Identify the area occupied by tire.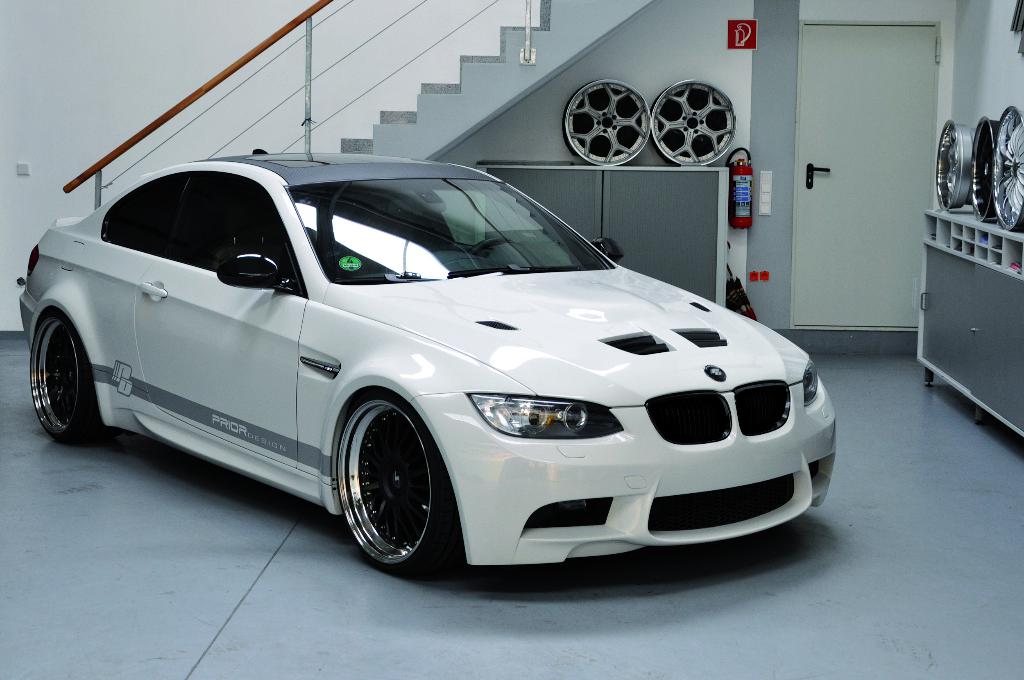
Area: [29,306,113,449].
